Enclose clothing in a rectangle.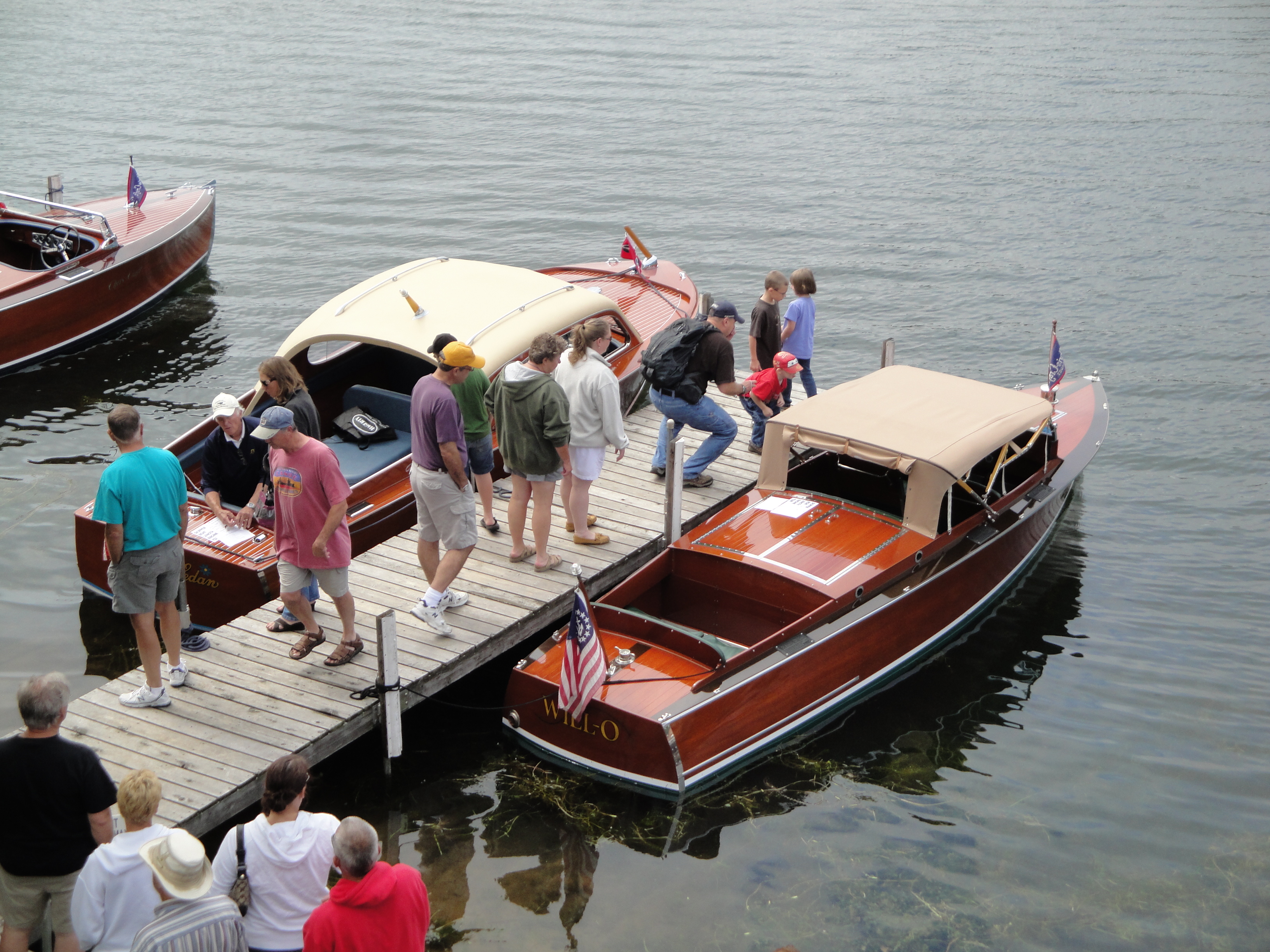
[107, 147, 125, 240].
